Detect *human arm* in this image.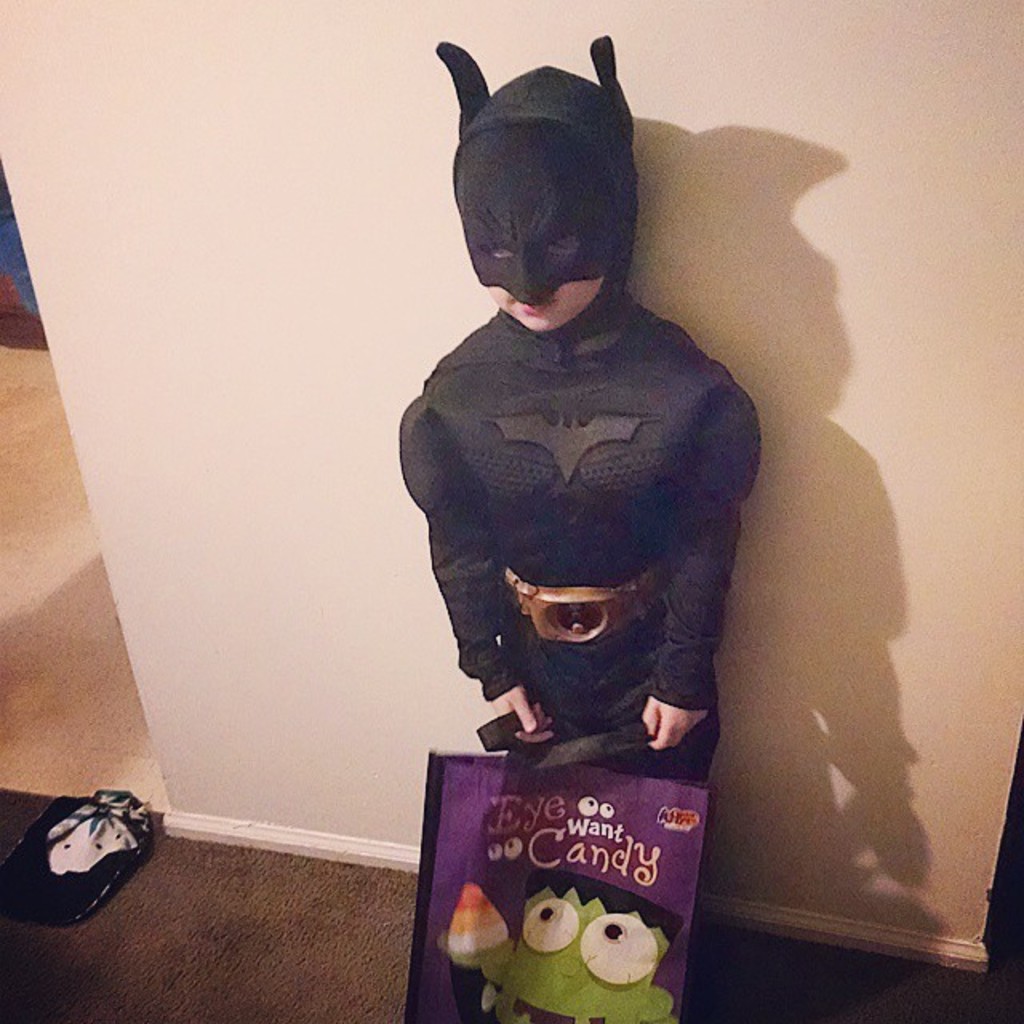
Detection: [413, 382, 547, 742].
